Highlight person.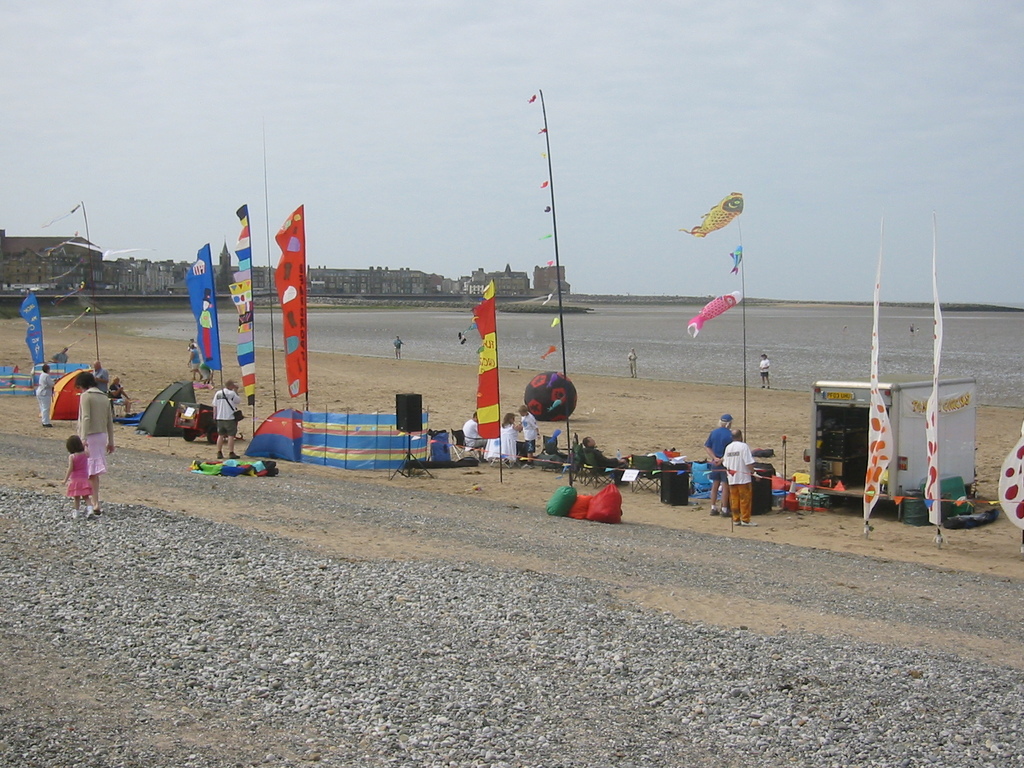
Highlighted region: 31:364:54:425.
